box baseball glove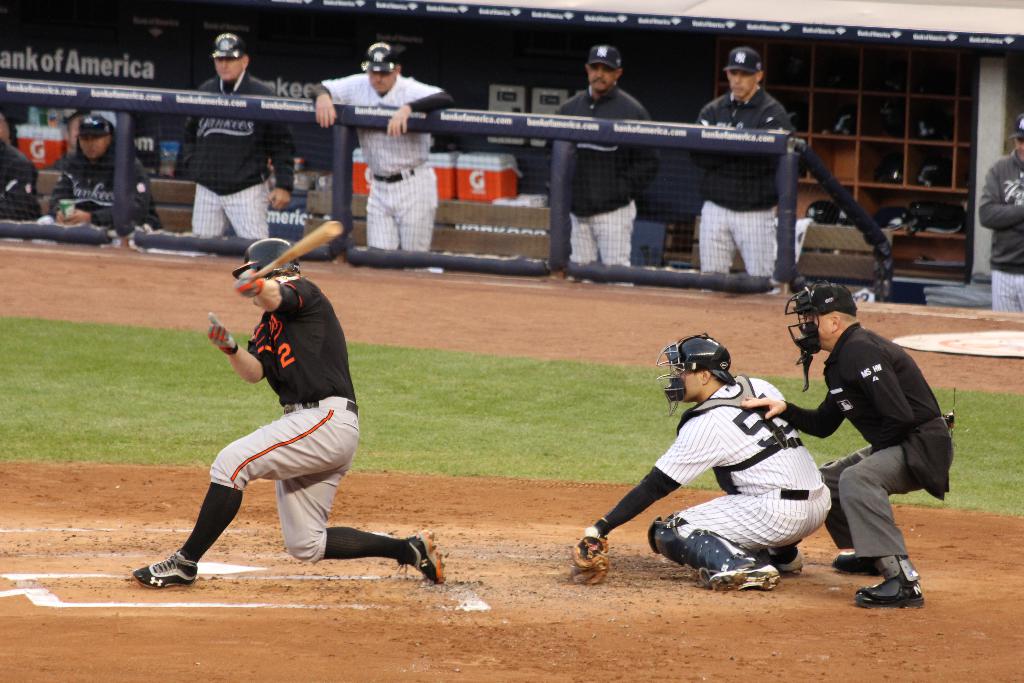
Rect(570, 534, 612, 588)
